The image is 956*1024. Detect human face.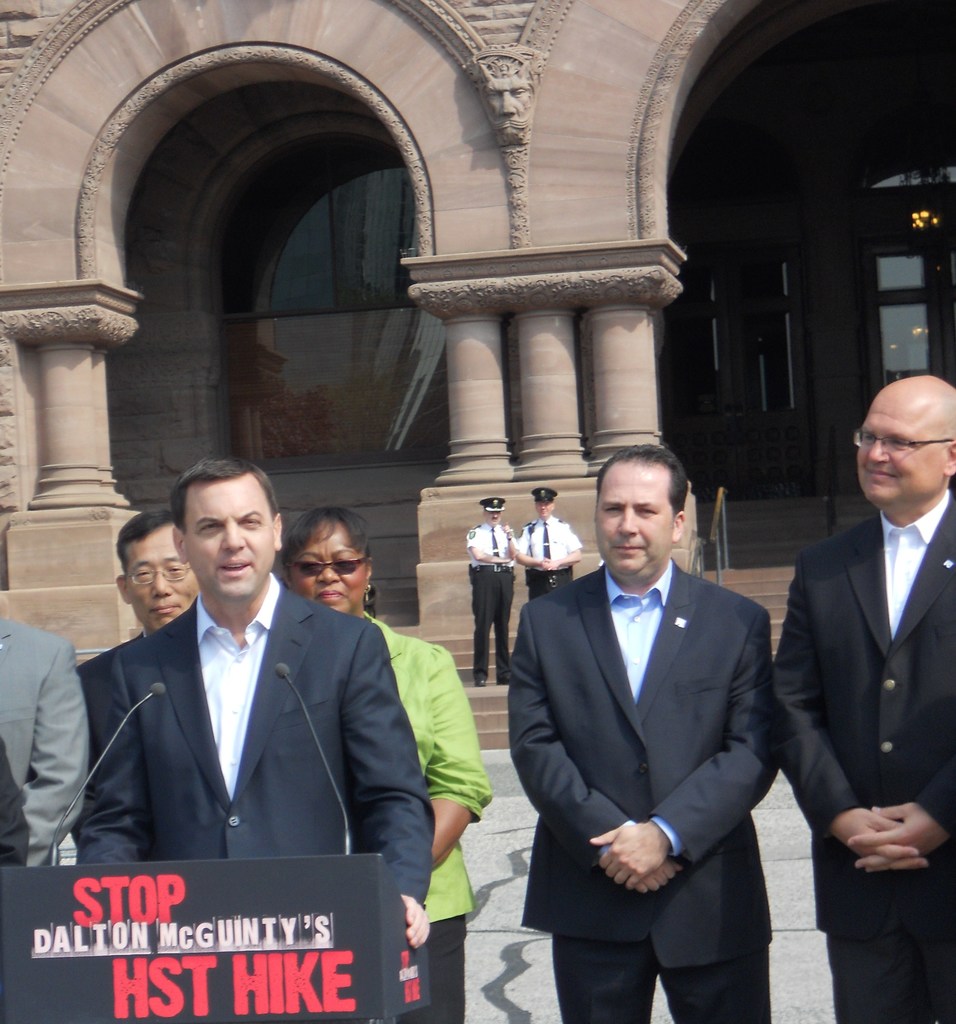
Detection: rect(127, 532, 192, 623).
